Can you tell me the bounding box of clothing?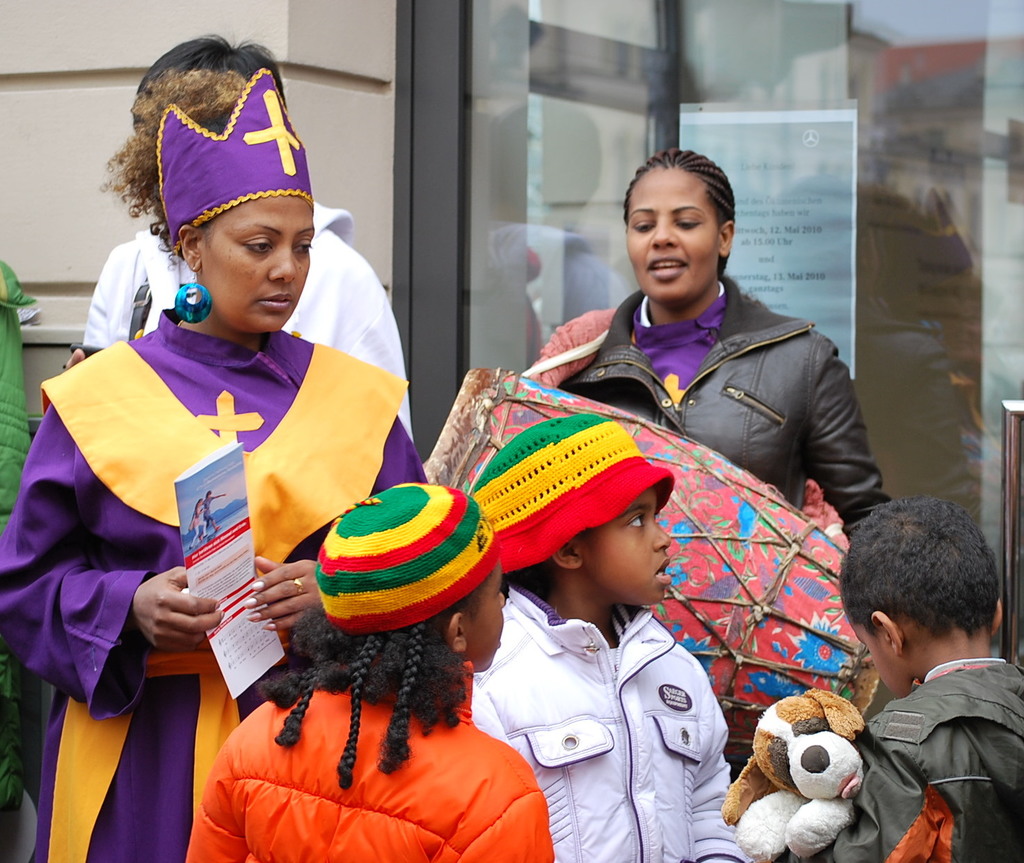
(824, 660, 1021, 862).
